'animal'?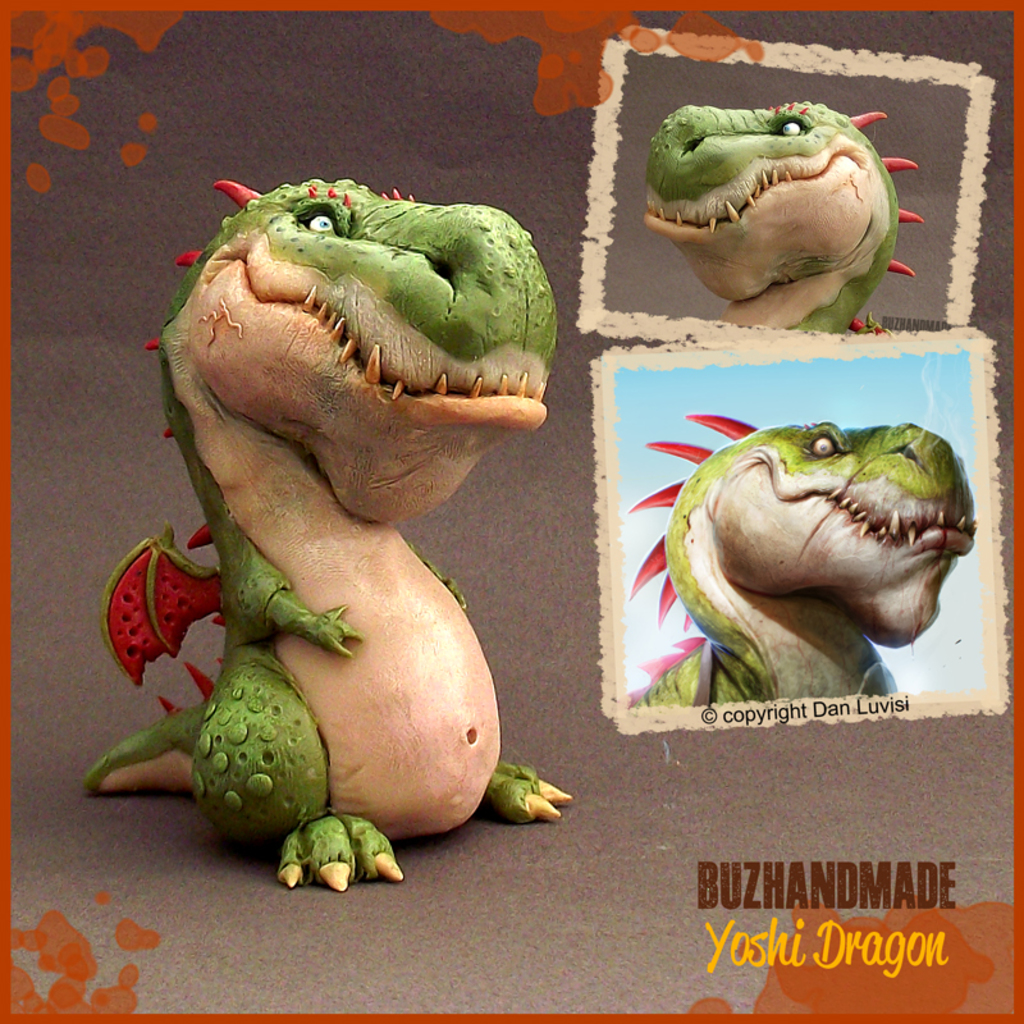
[644, 97, 923, 332]
